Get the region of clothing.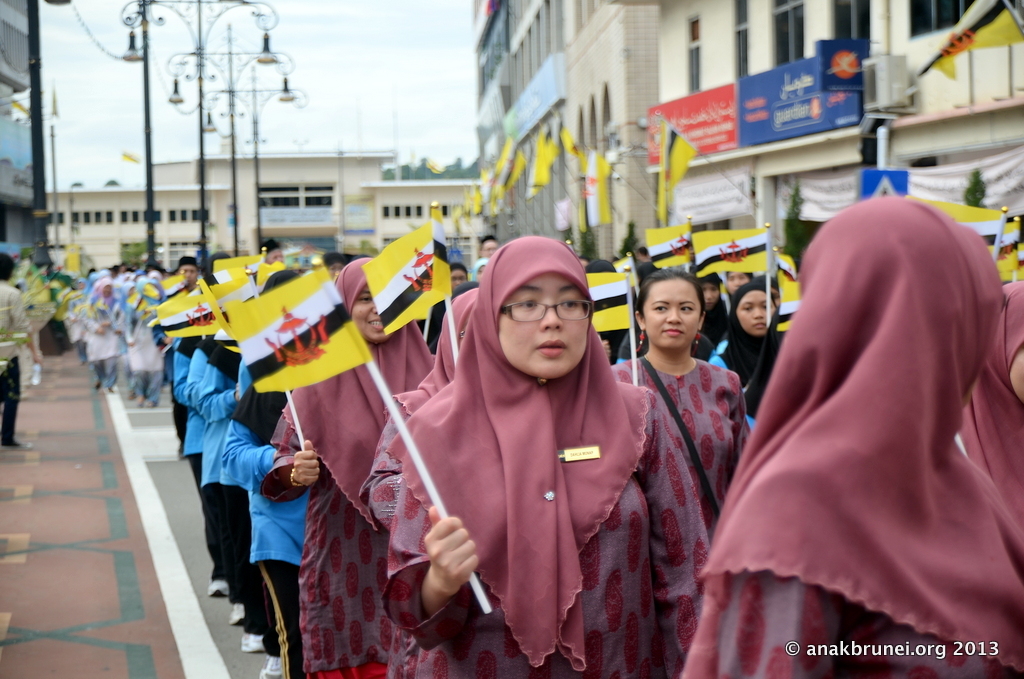
bbox=[678, 197, 1023, 676].
